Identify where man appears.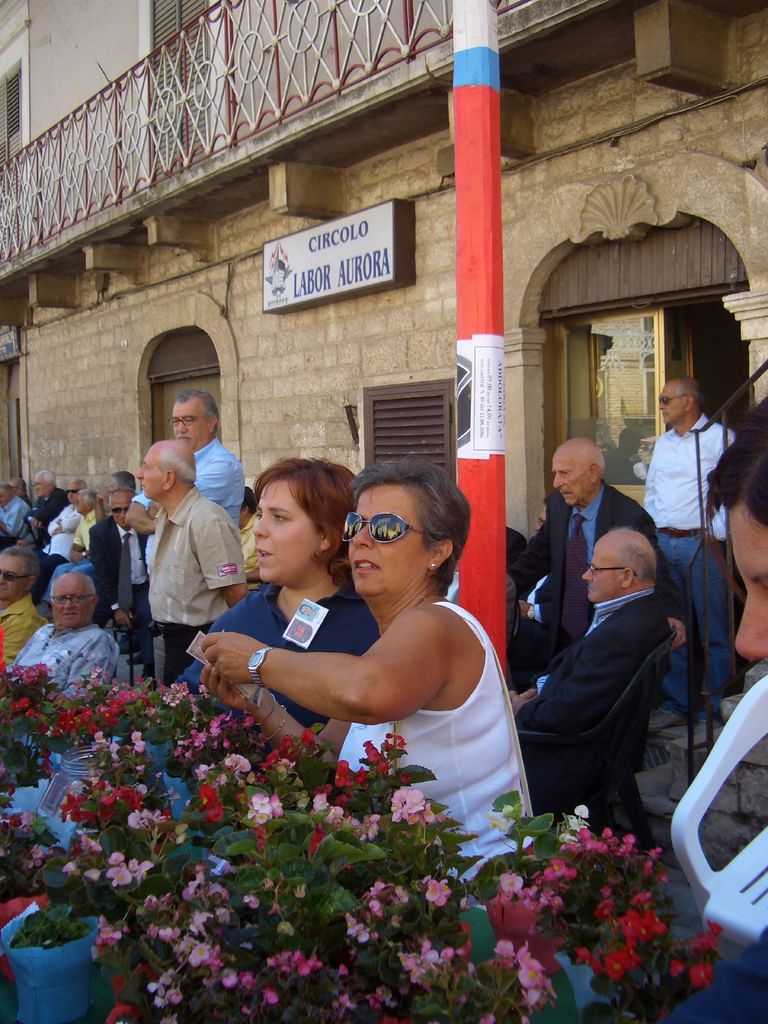
Appears at l=642, t=376, r=747, b=723.
